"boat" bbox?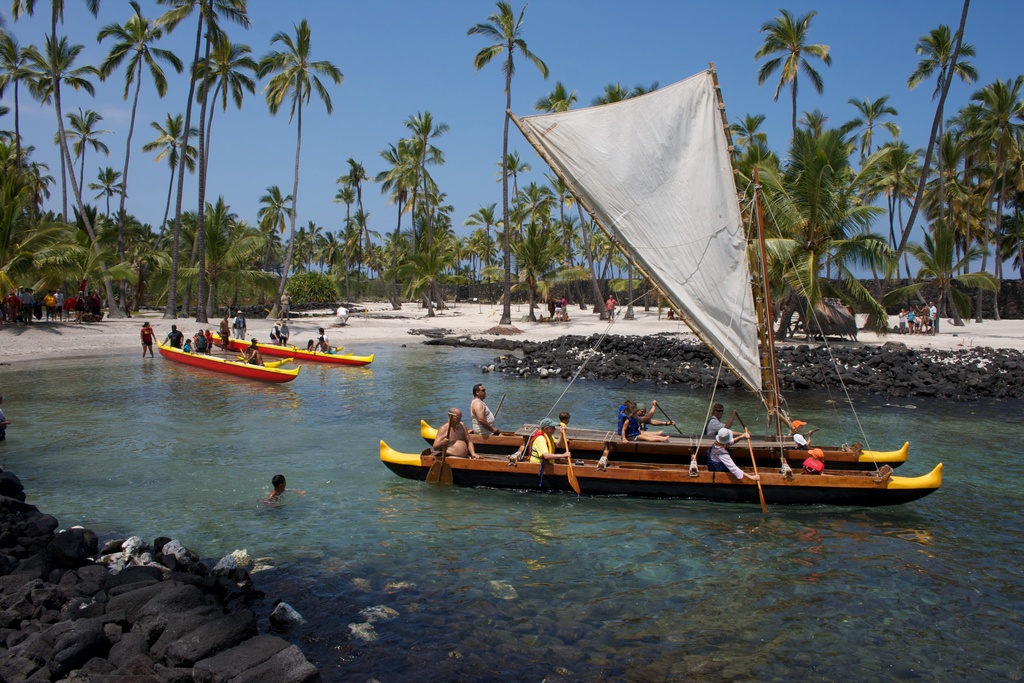
376,160,947,498
